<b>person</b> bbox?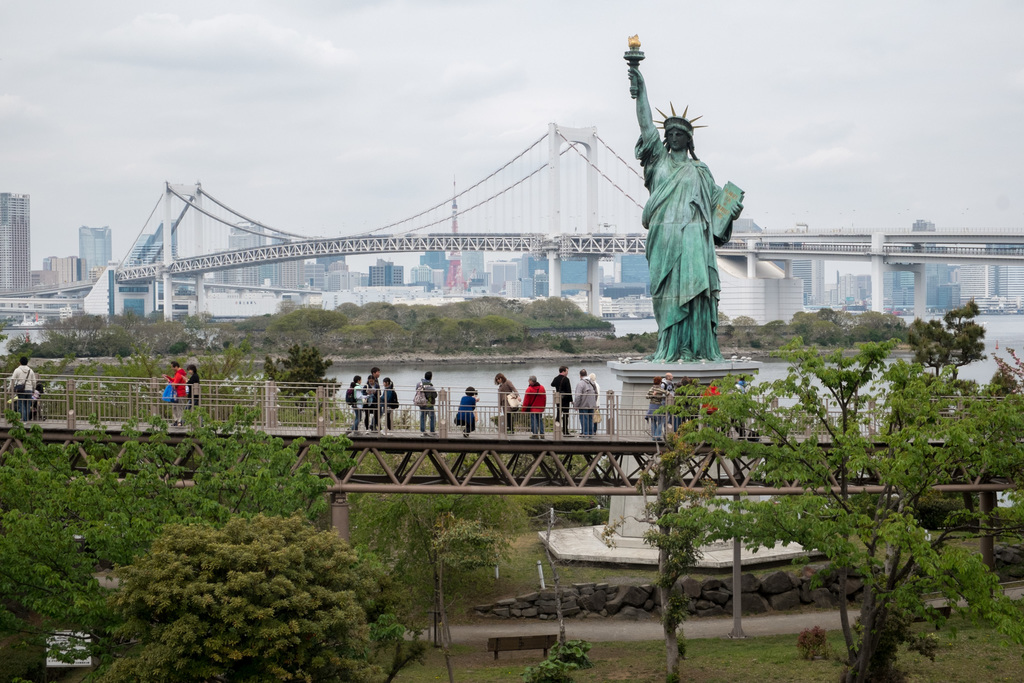
5/356/38/422
